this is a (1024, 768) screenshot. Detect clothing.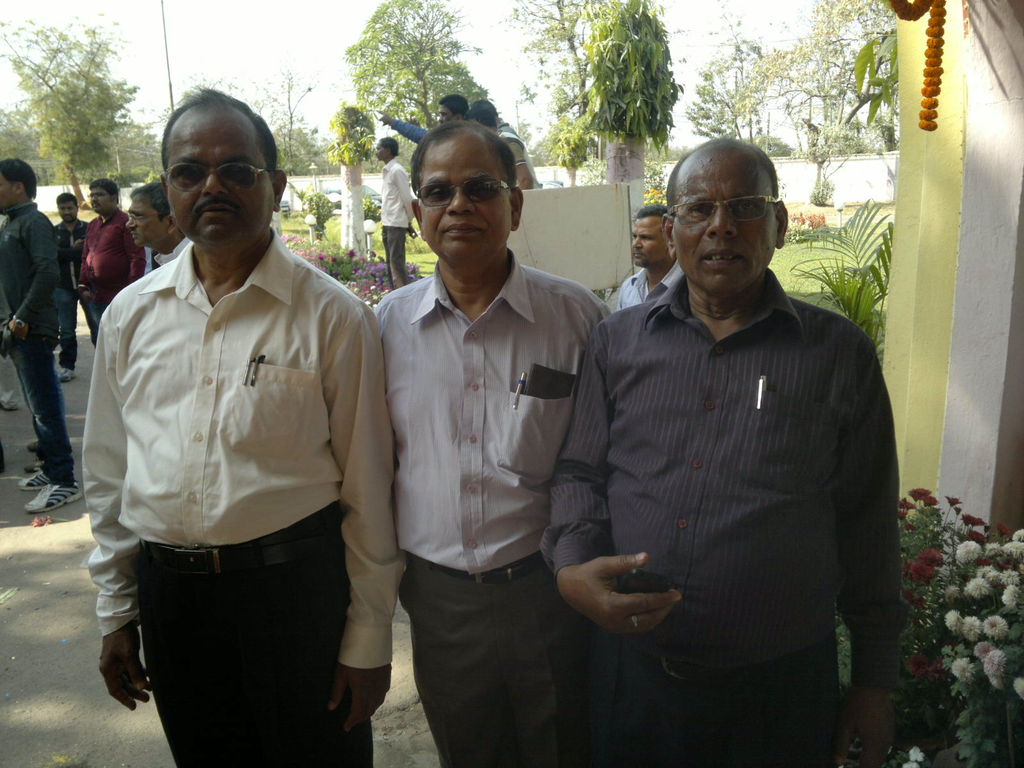
x1=495, y1=124, x2=539, y2=190.
